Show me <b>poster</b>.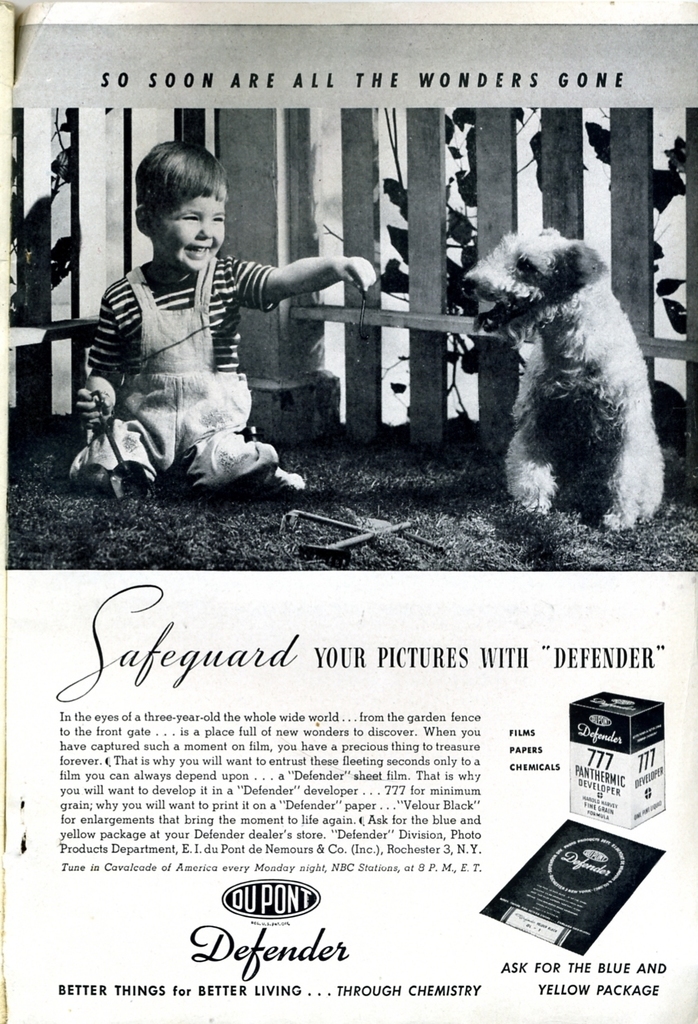
<b>poster</b> is here: Rect(0, 0, 697, 1023).
